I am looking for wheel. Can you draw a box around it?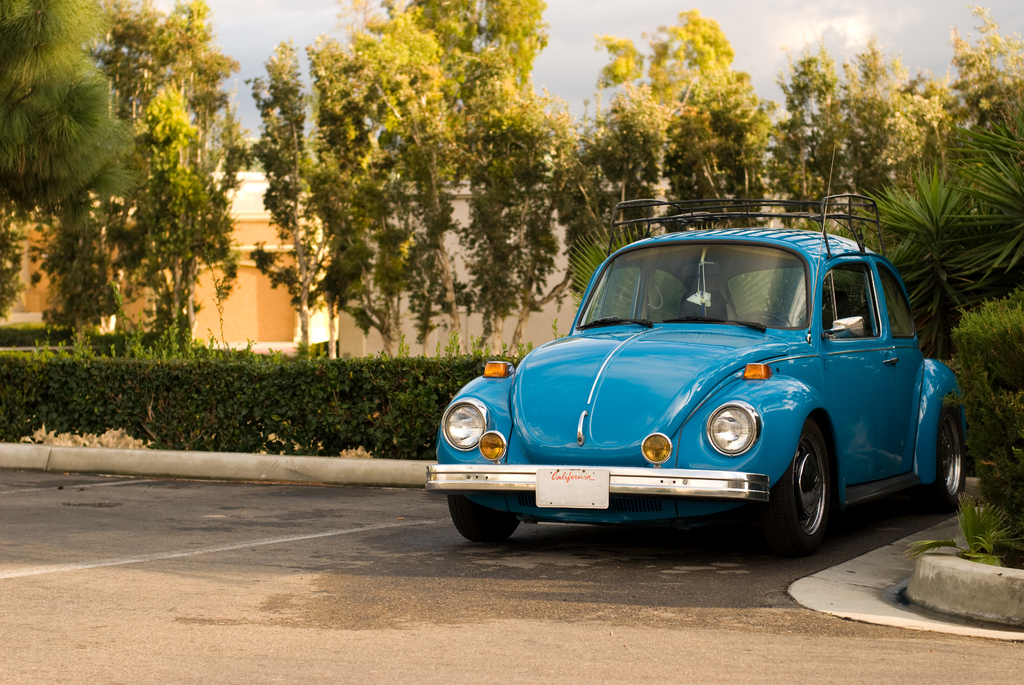
Sure, the bounding box is region(781, 436, 844, 546).
